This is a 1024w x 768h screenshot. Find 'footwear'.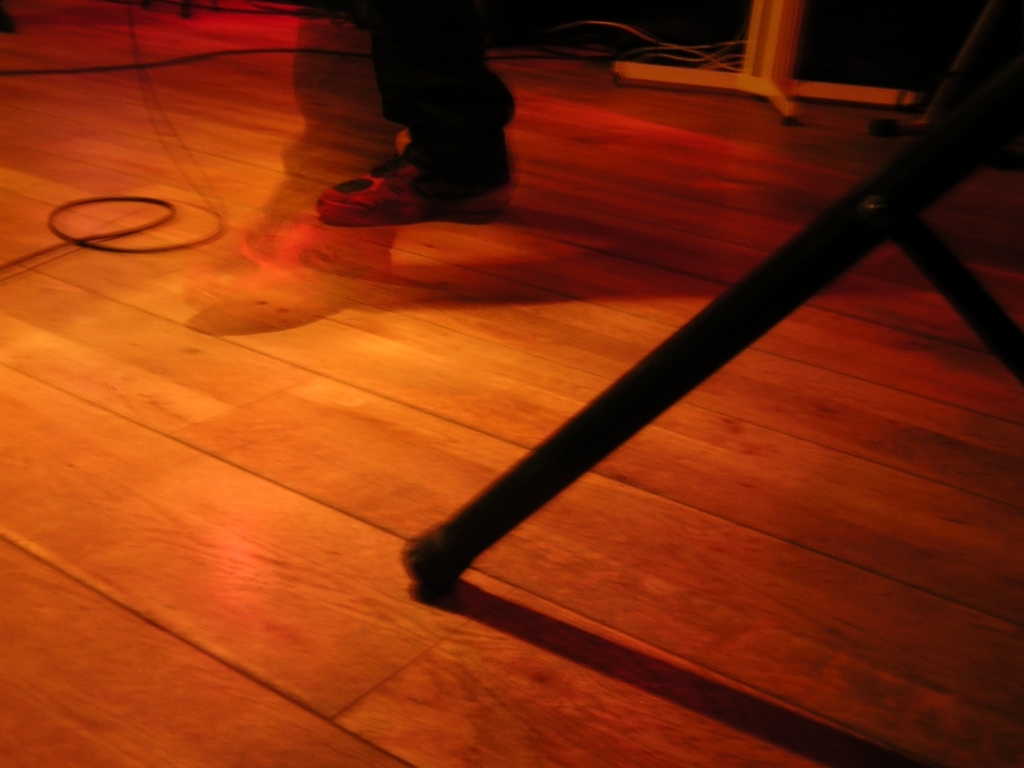
Bounding box: pyautogui.locateOnScreen(310, 140, 413, 229).
